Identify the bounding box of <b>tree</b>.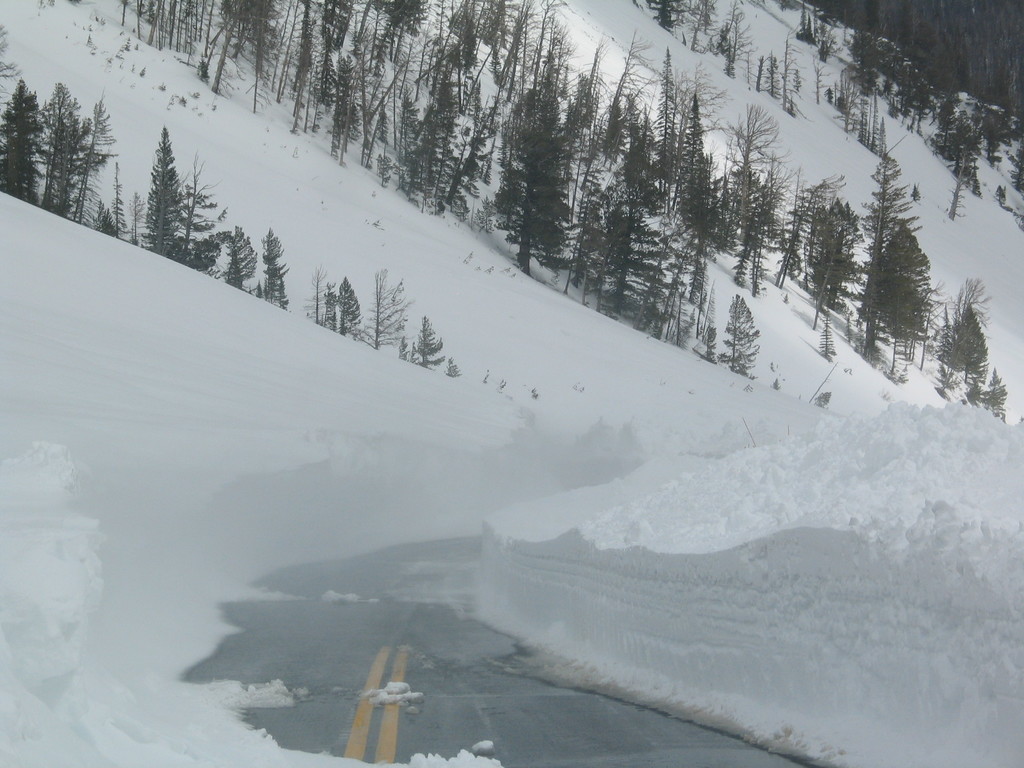
{"left": 1, "top": 79, "right": 47, "bottom": 193}.
